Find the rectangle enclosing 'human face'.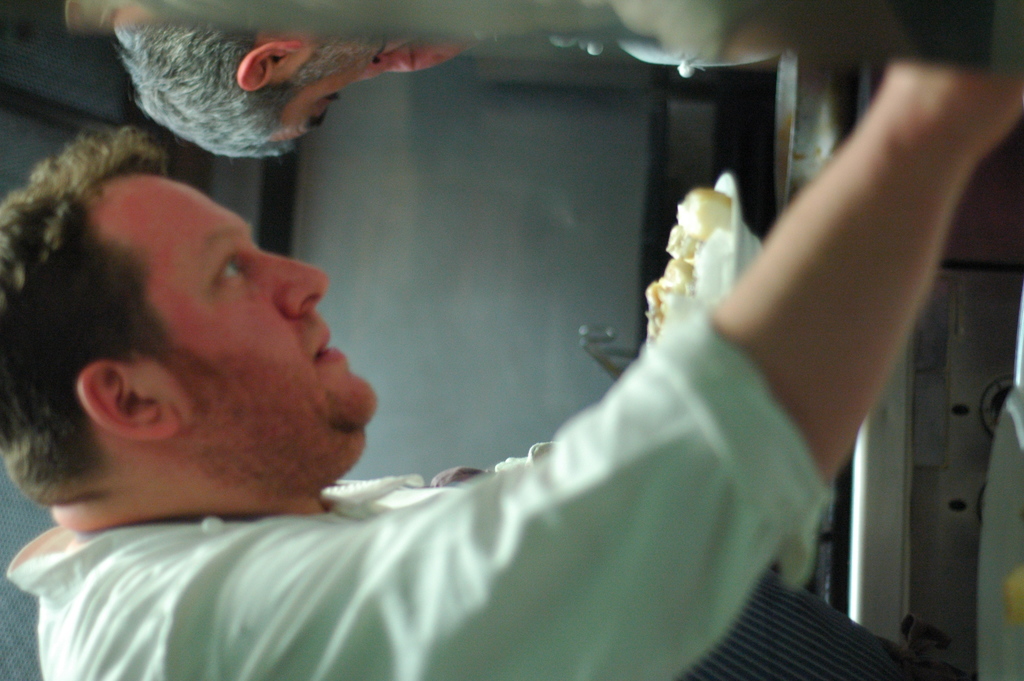
271/41/387/146.
